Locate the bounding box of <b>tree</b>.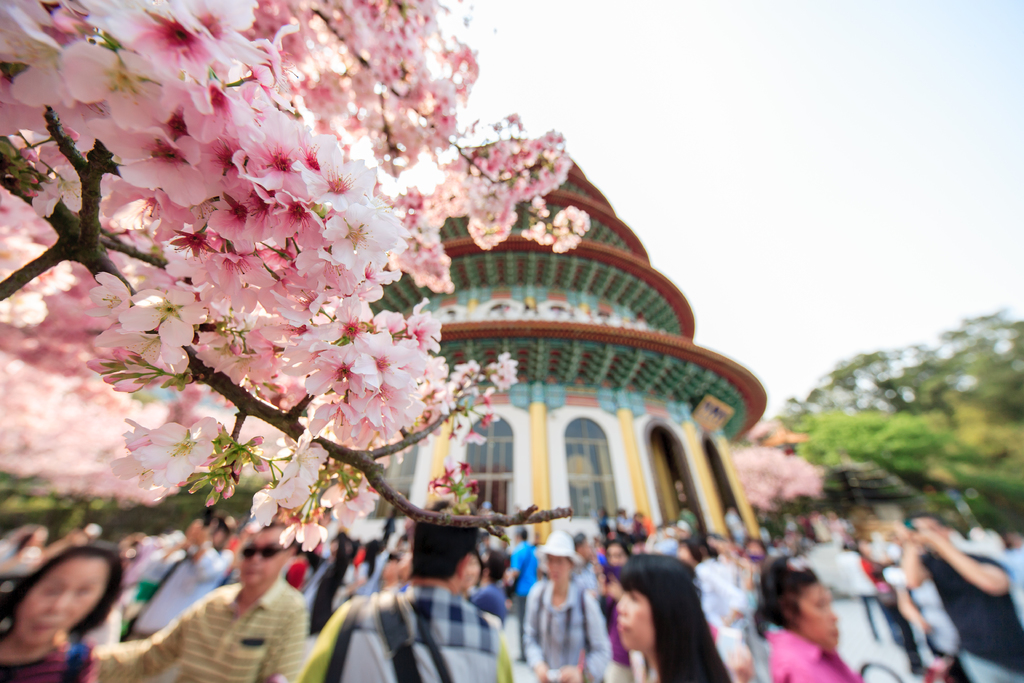
Bounding box: Rect(760, 296, 1023, 550).
